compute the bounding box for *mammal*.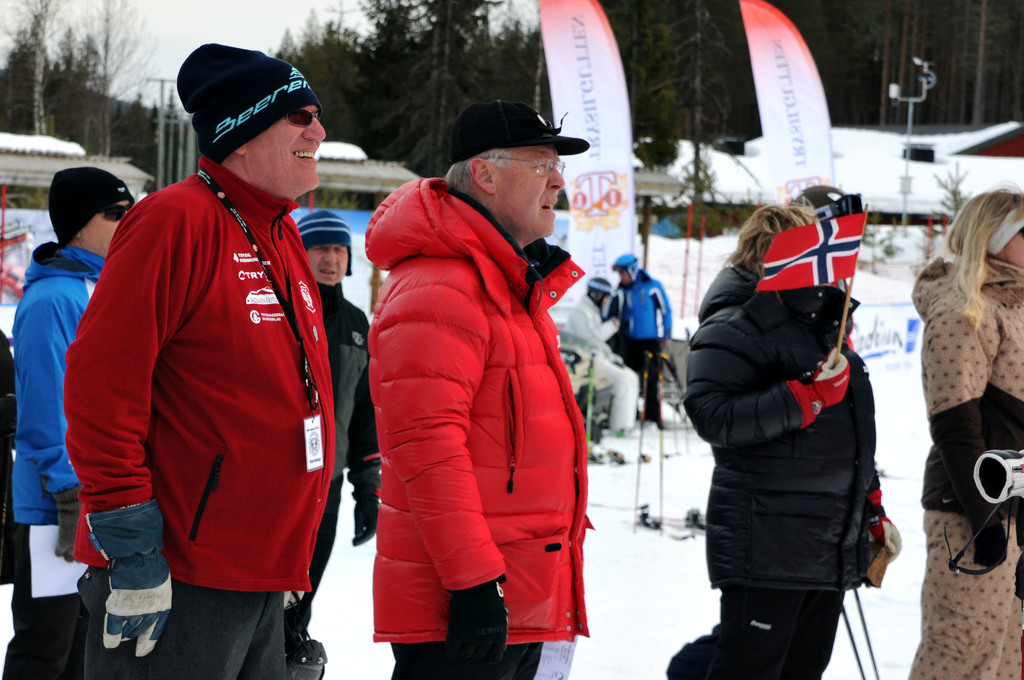
rect(658, 184, 904, 679).
